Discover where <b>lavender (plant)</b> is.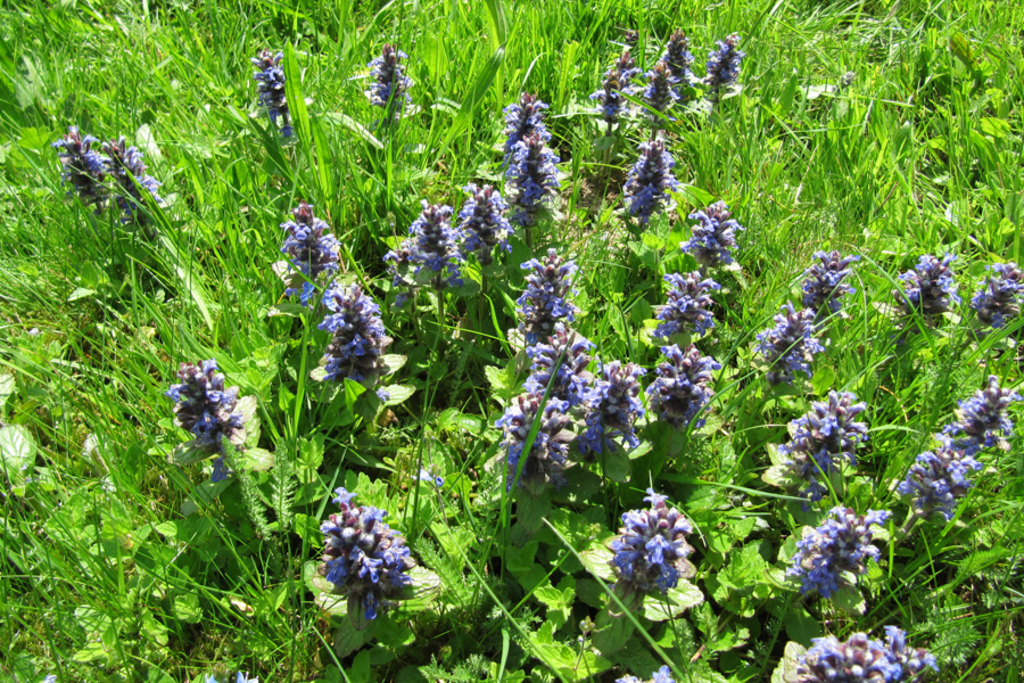
Discovered at {"left": 172, "top": 354, "right": 267, "bottom": 488}.
